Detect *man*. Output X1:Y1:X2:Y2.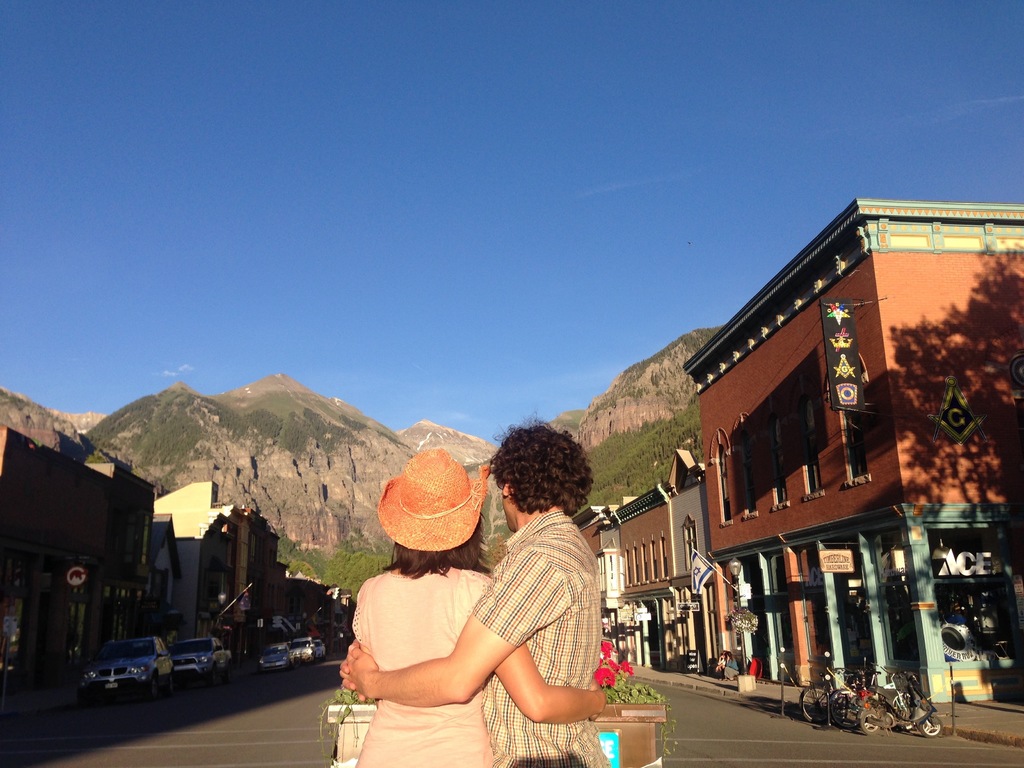
392:425:630:750.
